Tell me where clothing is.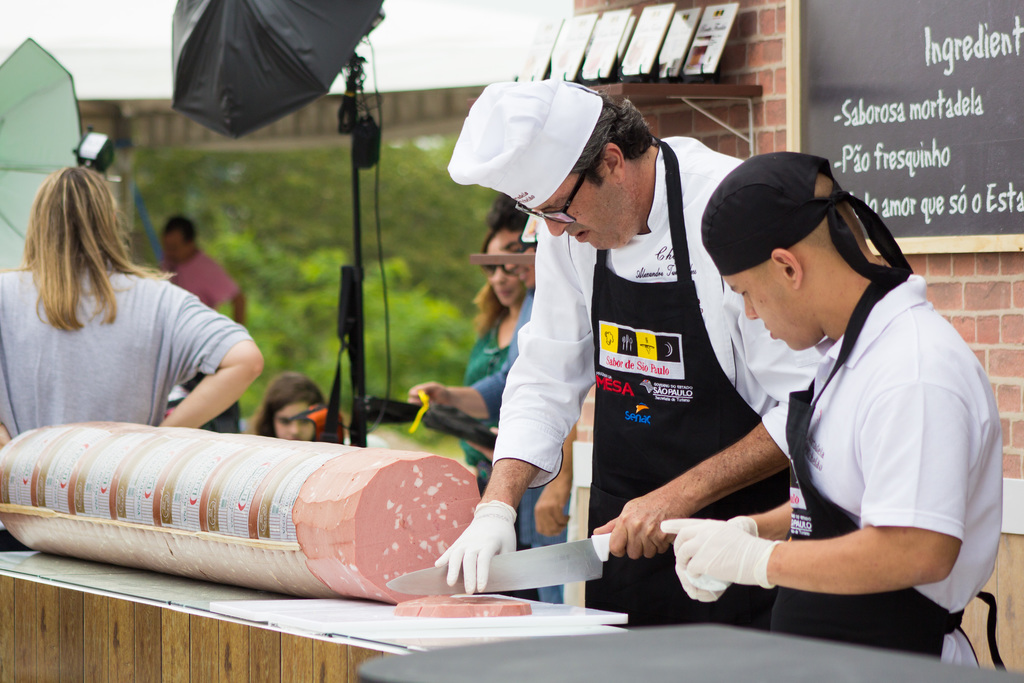
clothing is at <box>491,135,820,633</box>.
